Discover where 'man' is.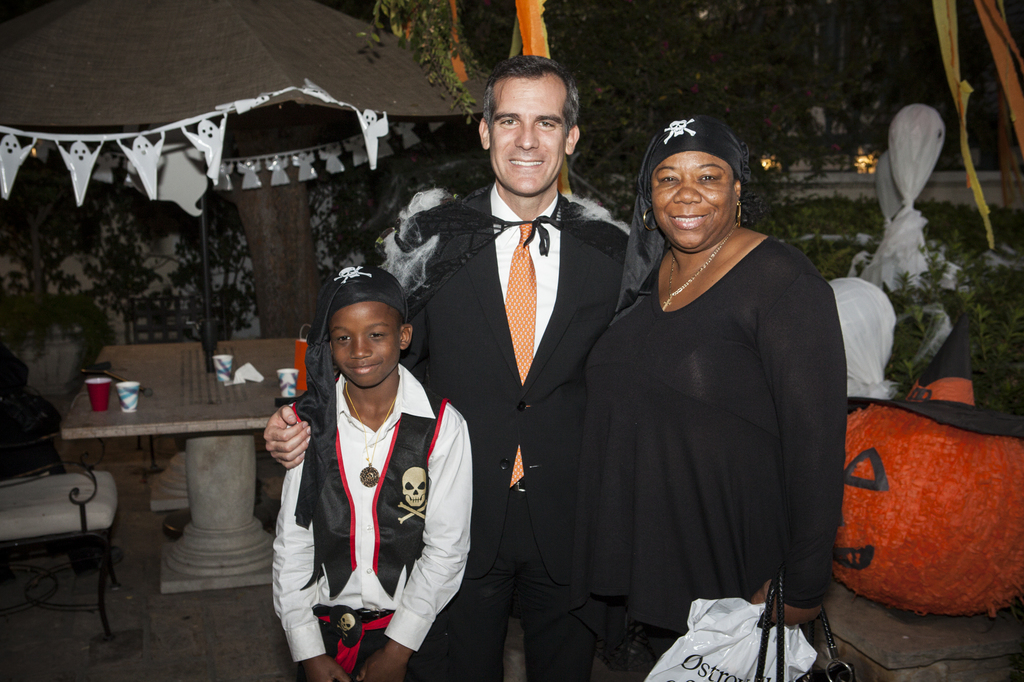
Discovered at <region>396, 59, 630, 675</region>.
